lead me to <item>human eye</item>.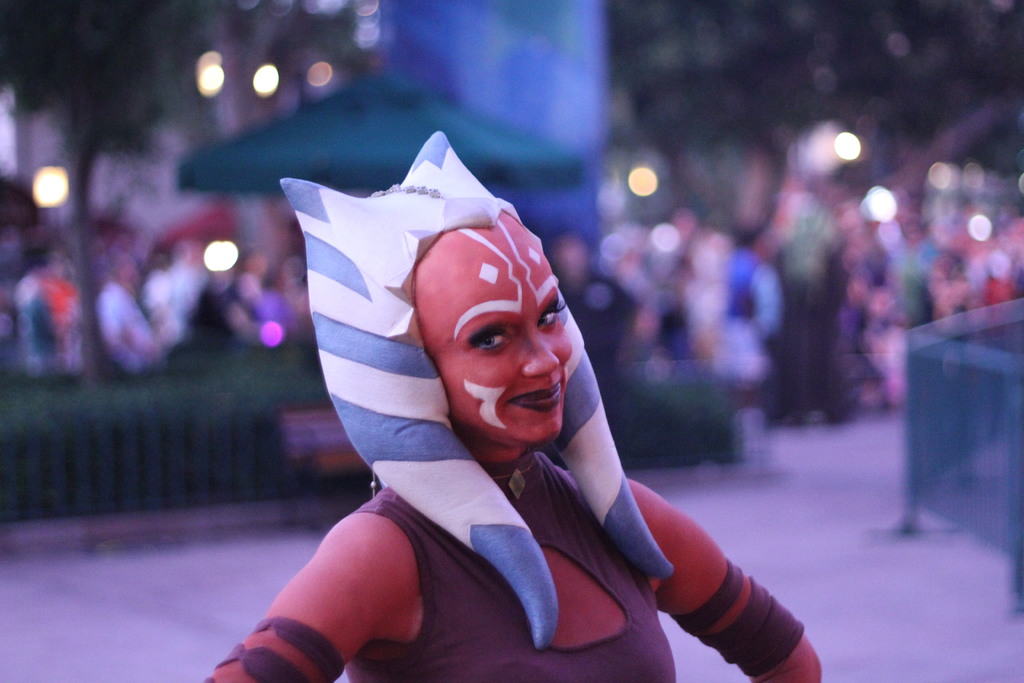
Lead to (536, 299, 568, 329).
